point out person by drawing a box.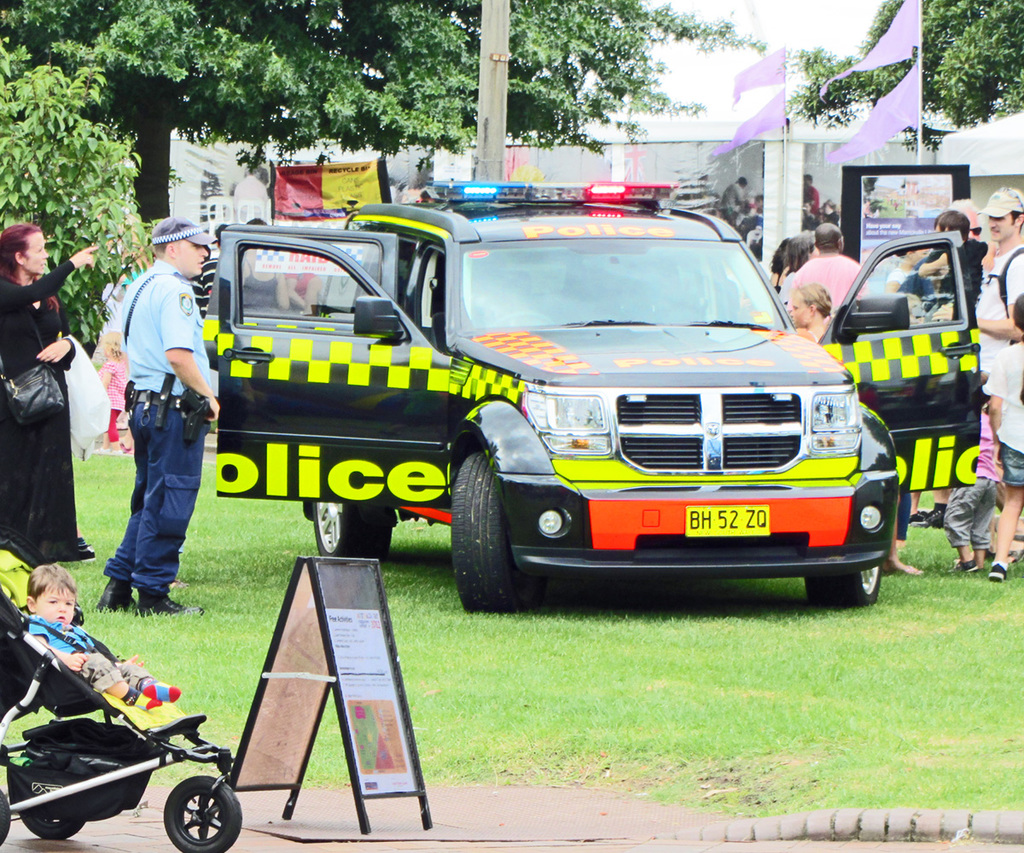
bbox(25, 572, 184, 712).
